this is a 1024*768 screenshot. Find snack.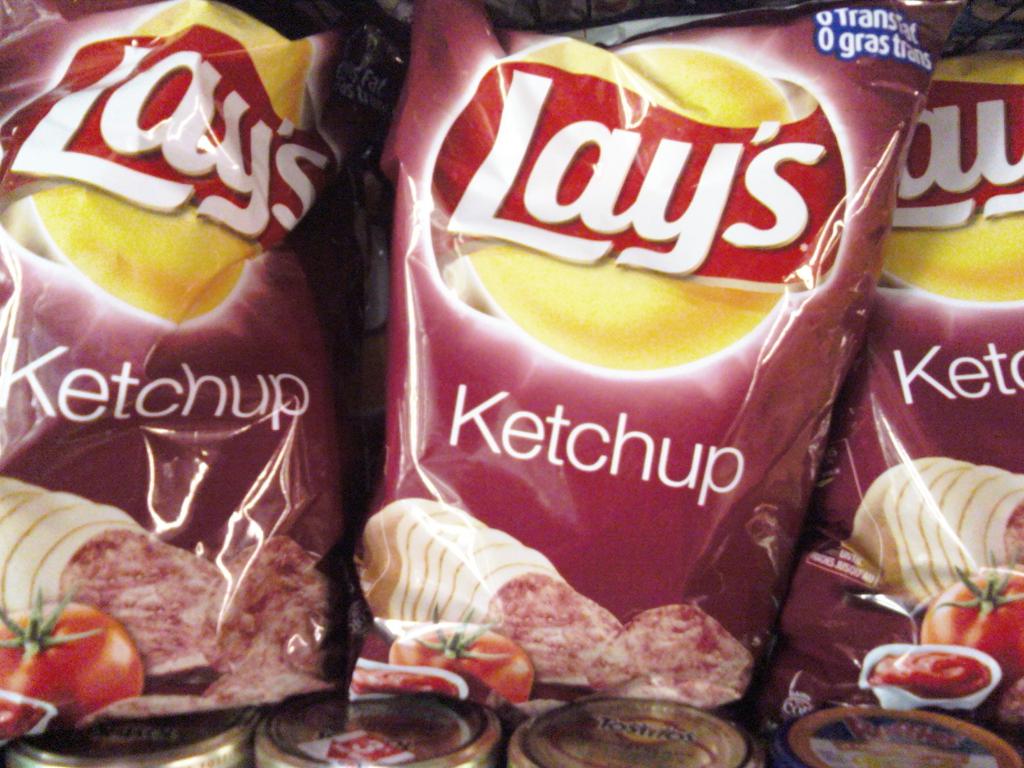
Bounding box: <bbox>0, 0, 415, 756</bbox>.
